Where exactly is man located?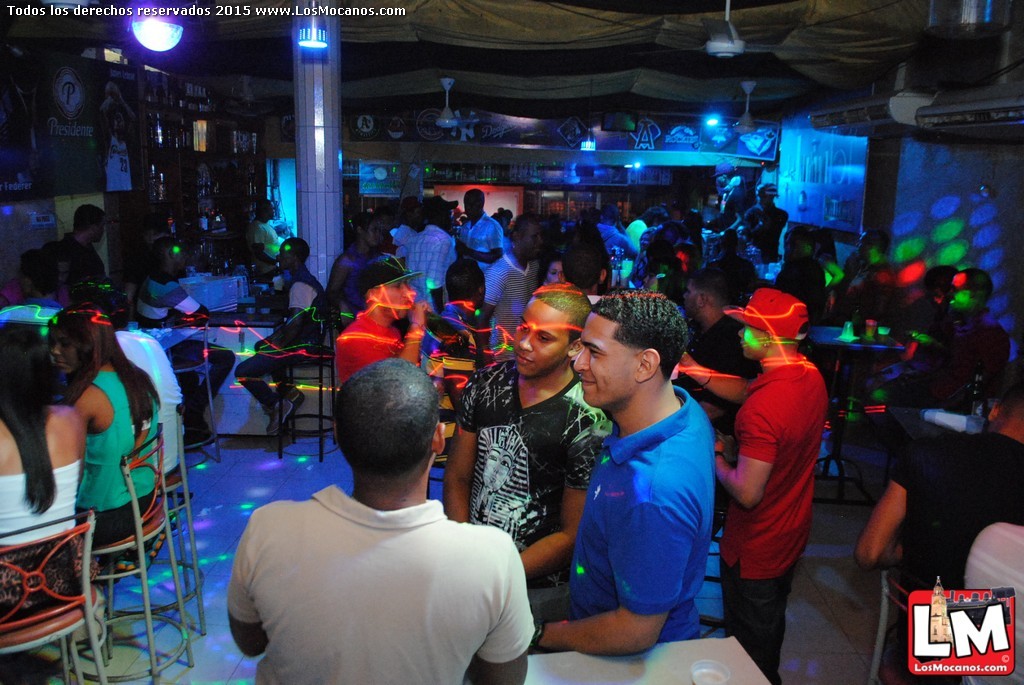
Its bounding box is <bbox>219, 336, 542, 684</bbox>.
